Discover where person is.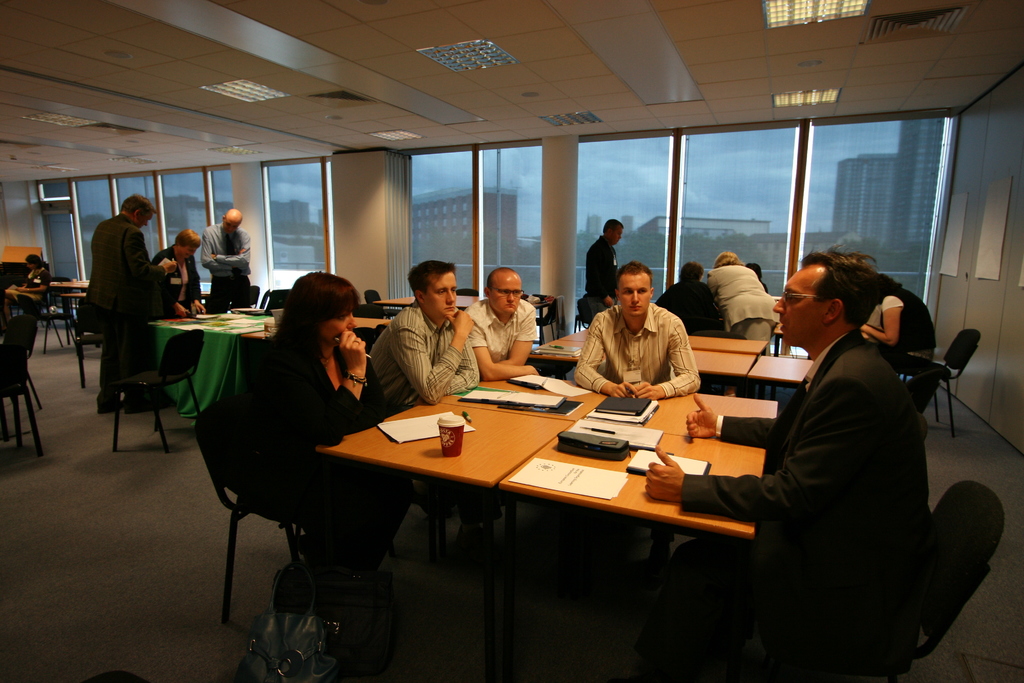
Discovered at (141,231,213,415).
